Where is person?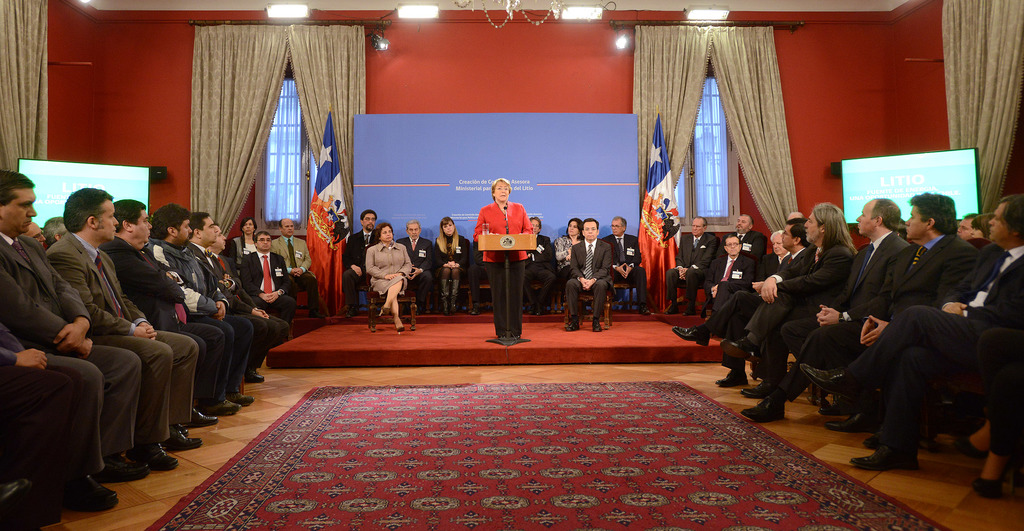
bbox=[0, 169, 148, 508].
